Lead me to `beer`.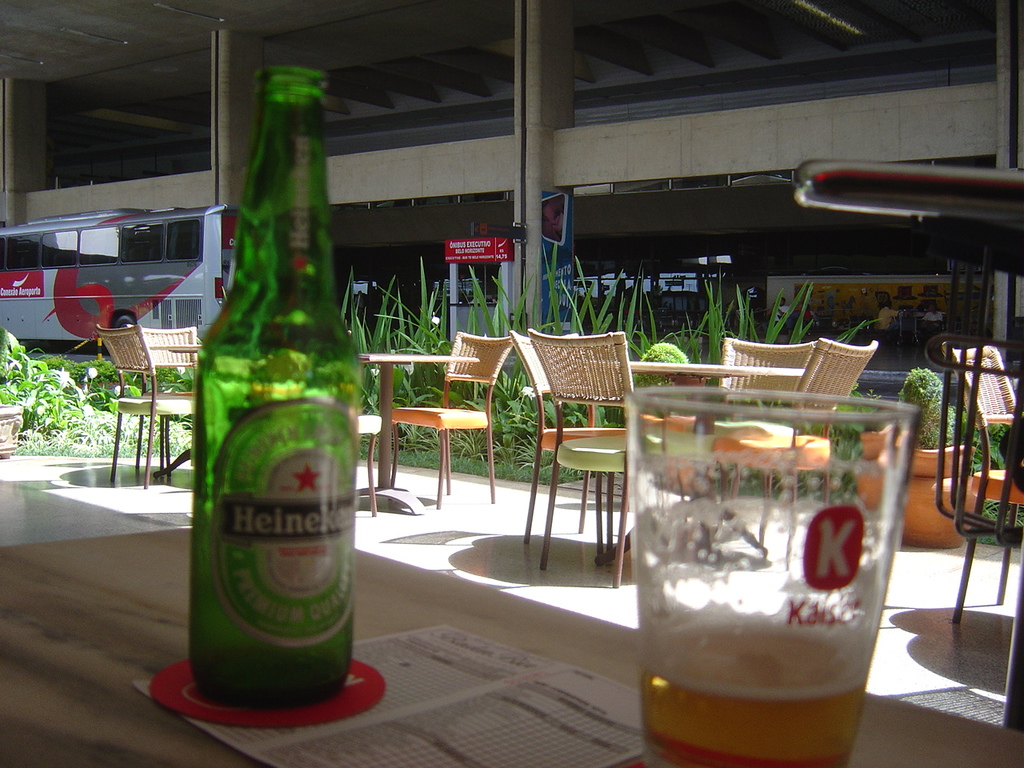
Lead to <region>174, 62, 376, 719</region>.
